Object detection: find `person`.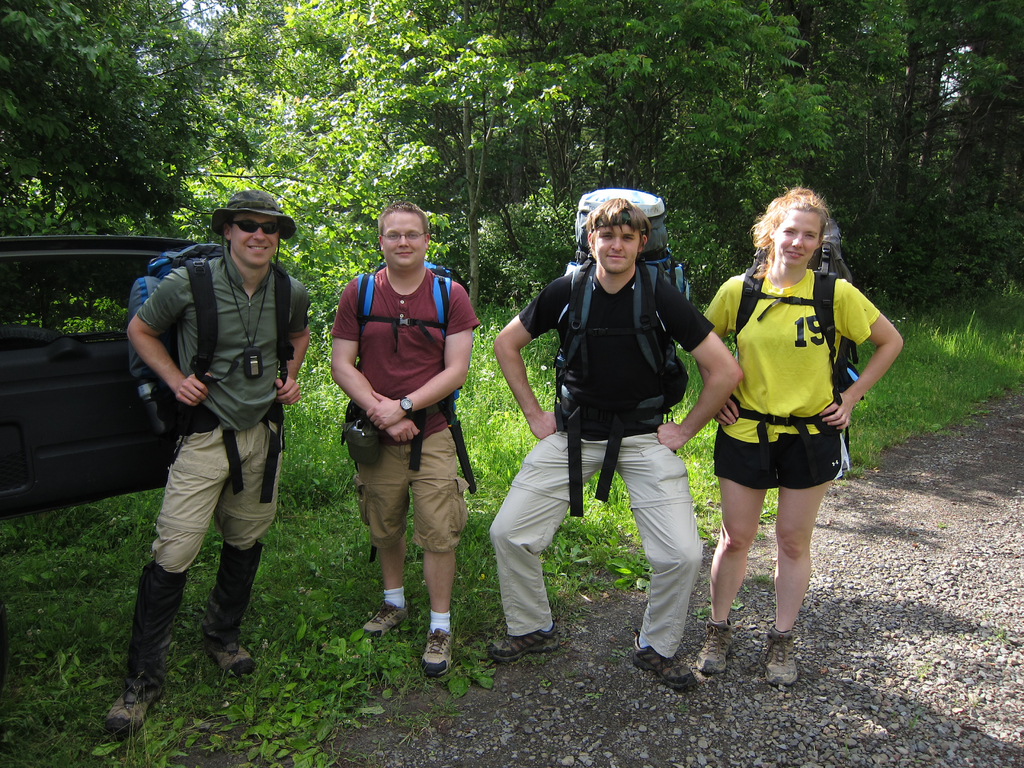
rect(698, 199, 884, 658).
